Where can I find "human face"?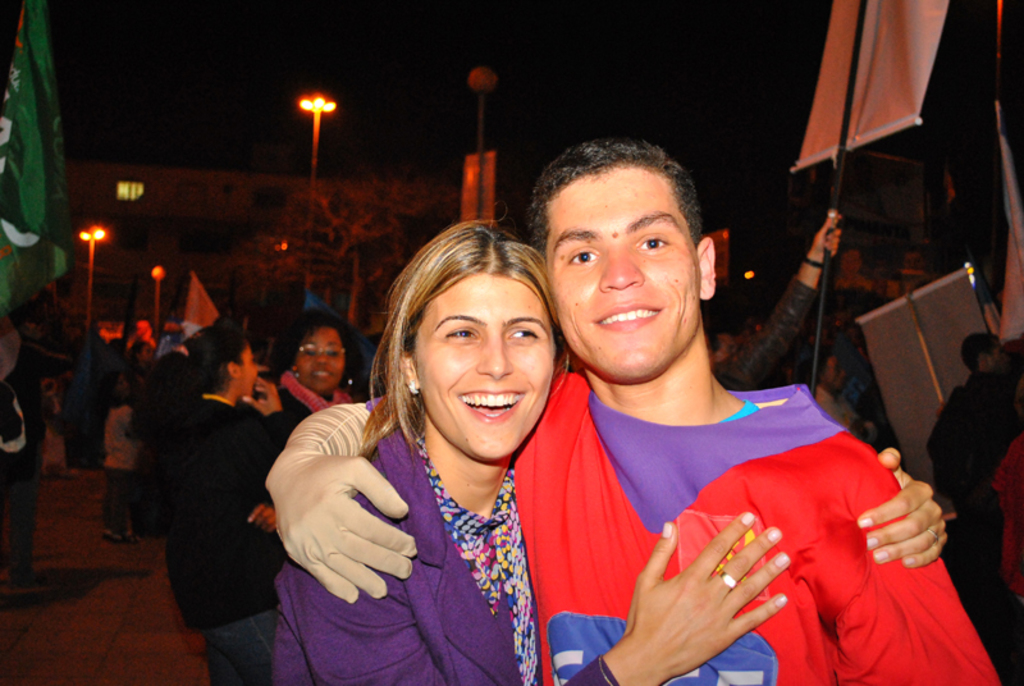
You can find it at box=[420, 276, 557, 463].
